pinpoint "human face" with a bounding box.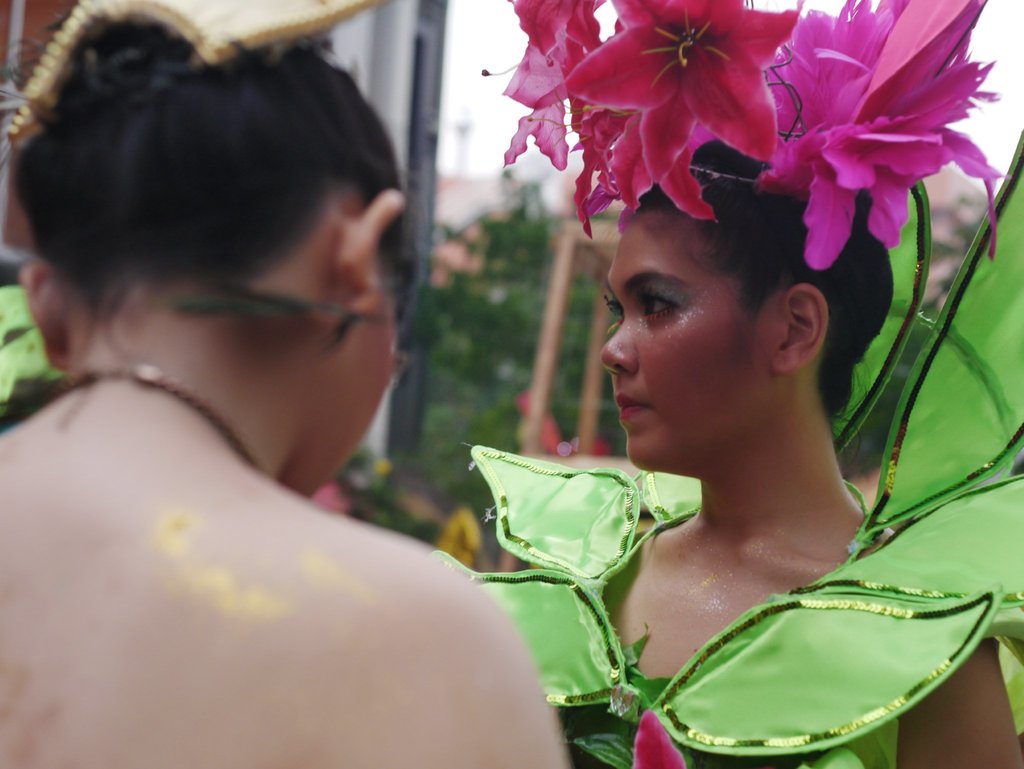
bbox=[600, 205, 781, 470].
